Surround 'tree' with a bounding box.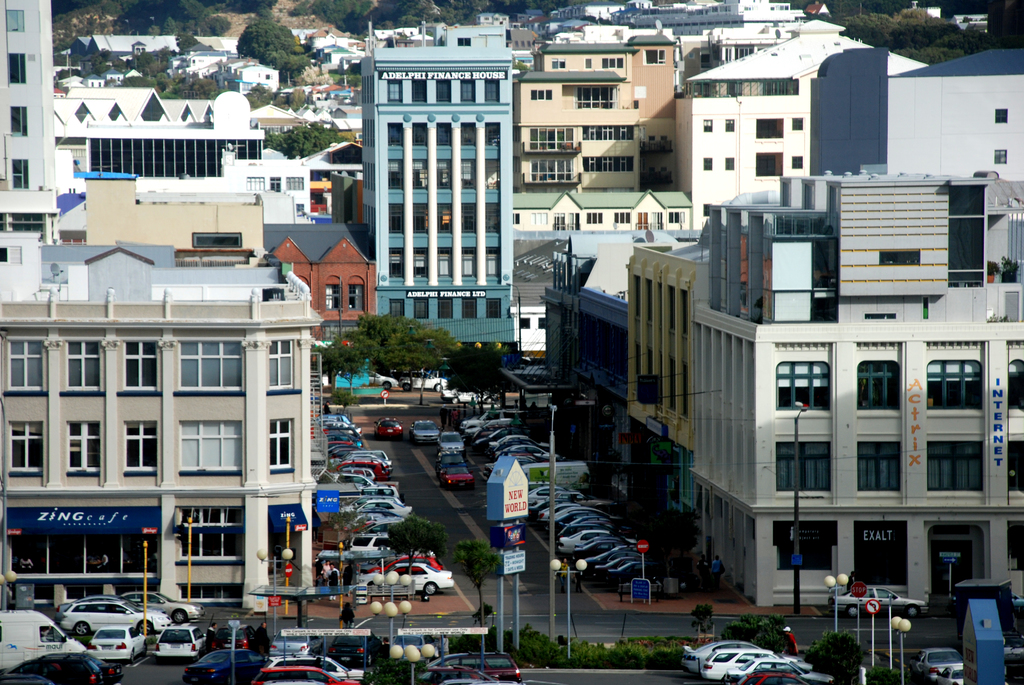
bbox=[806, 628, 877, 682].
